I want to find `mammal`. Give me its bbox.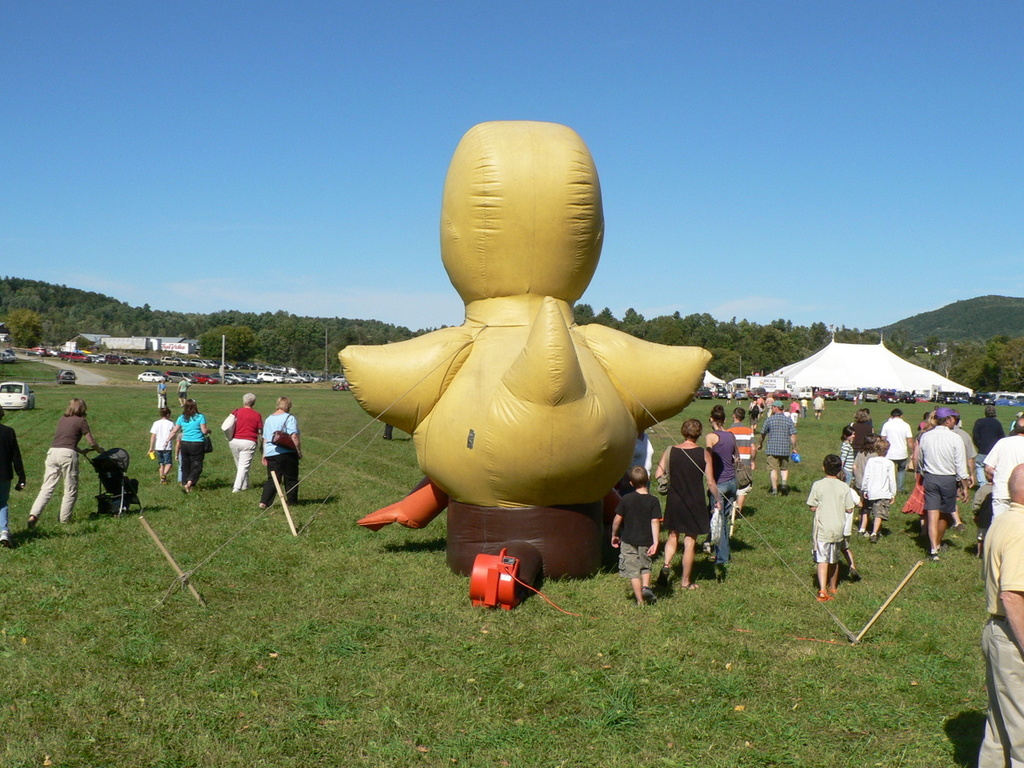
pyautogui.locateOnScreen(260, 398, 304, 509).
